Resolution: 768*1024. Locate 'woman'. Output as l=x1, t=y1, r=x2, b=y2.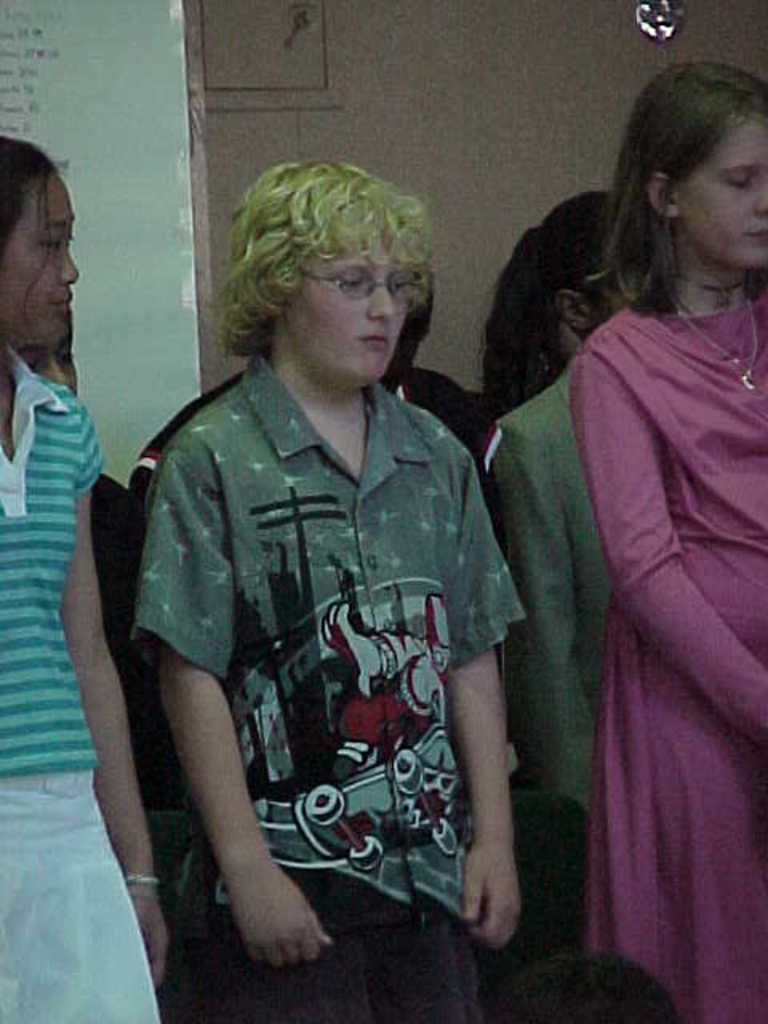
l=586, t=59, r=766, b=1022.
